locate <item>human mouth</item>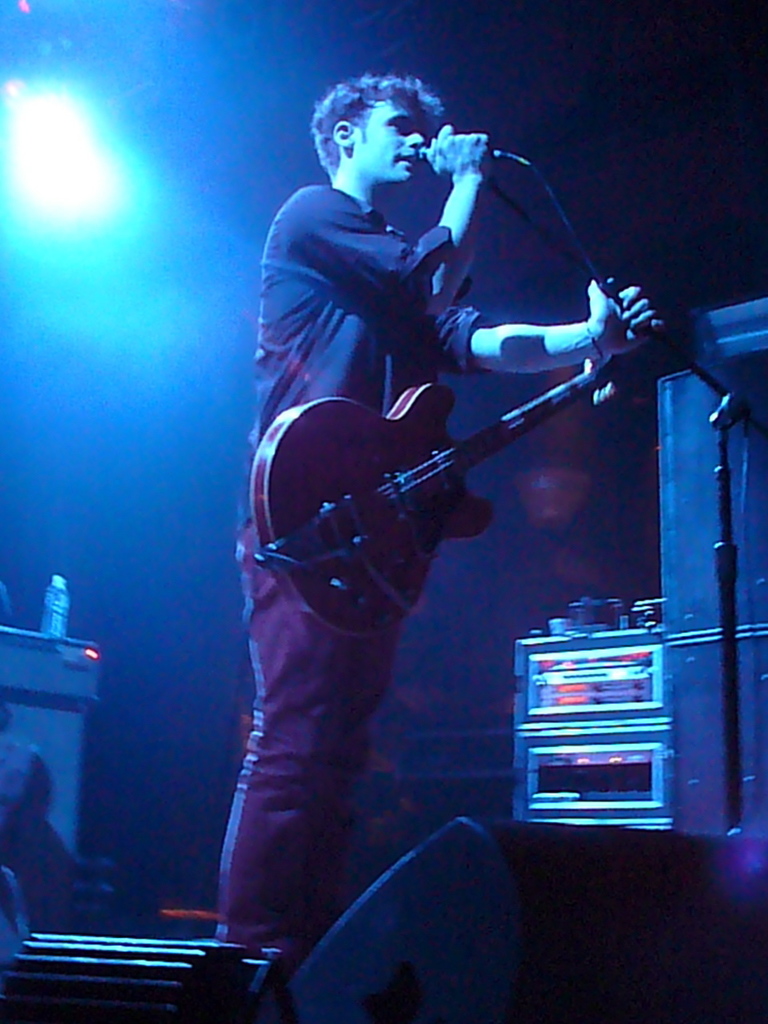
(393,146,419,170)
